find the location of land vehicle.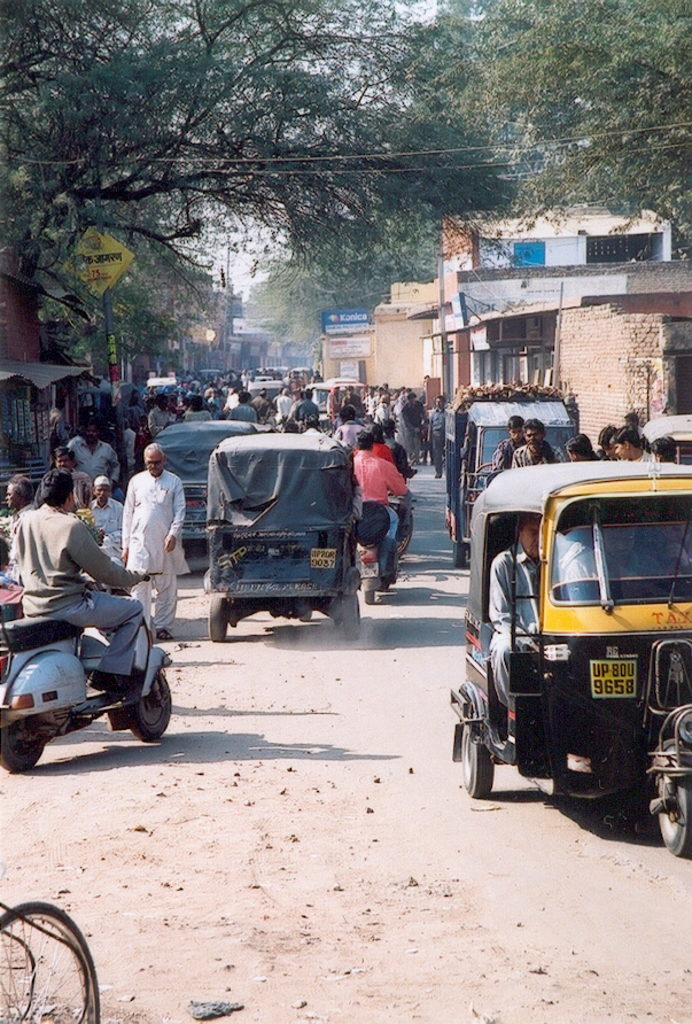
Location: 285,365,313,381.
